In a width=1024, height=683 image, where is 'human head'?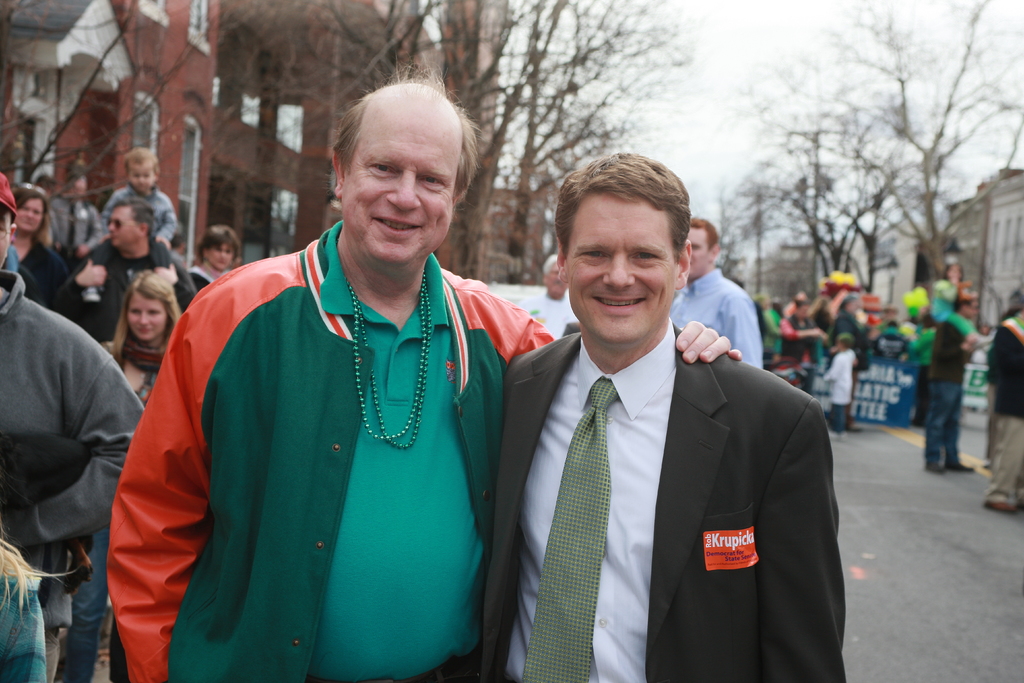
[left=554, top=153, right=690, bottom=346].
